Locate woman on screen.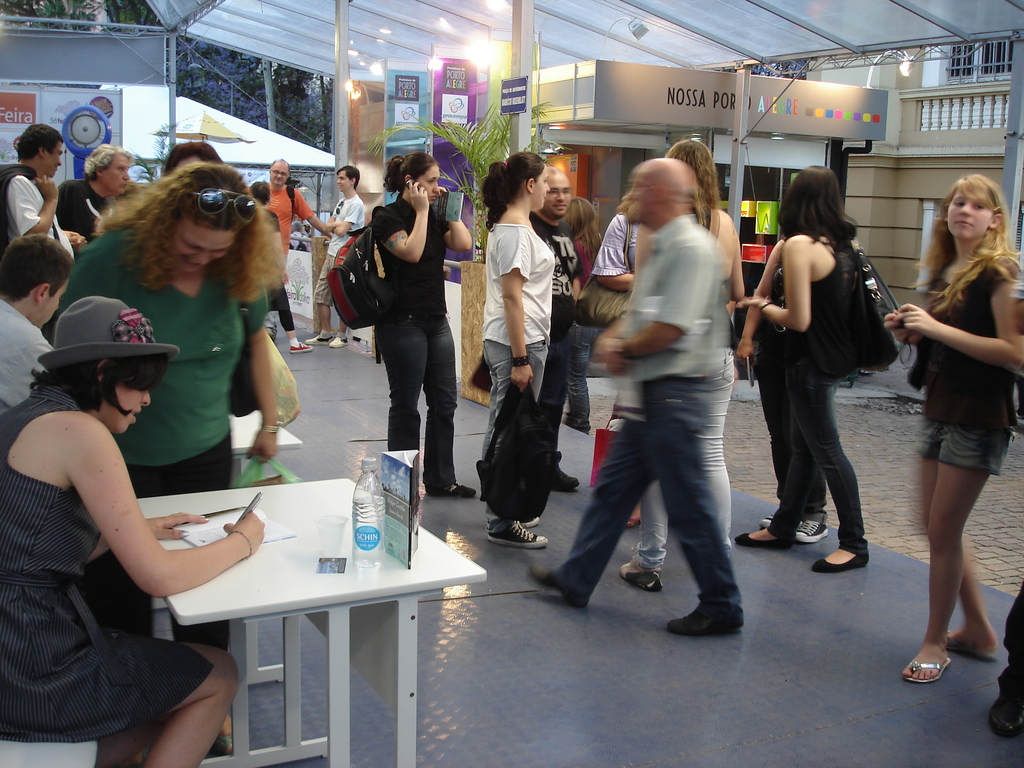
On screen at 629/136/747/590.
